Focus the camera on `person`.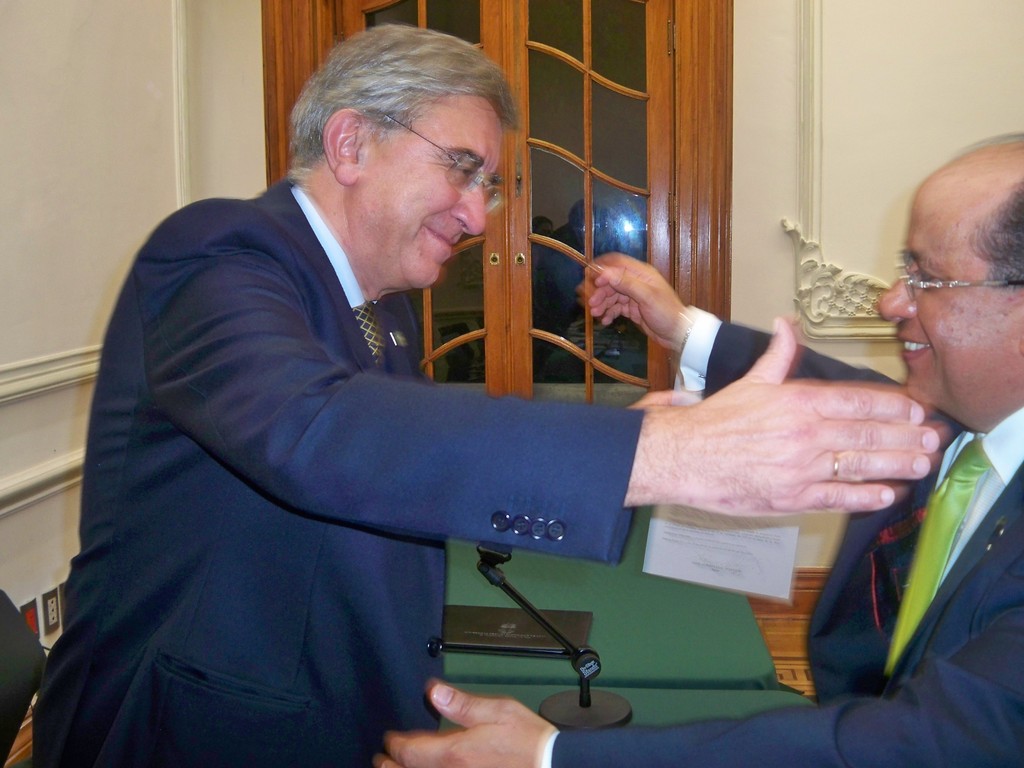
Focus region: bbox(30, 18, 937, 767).
